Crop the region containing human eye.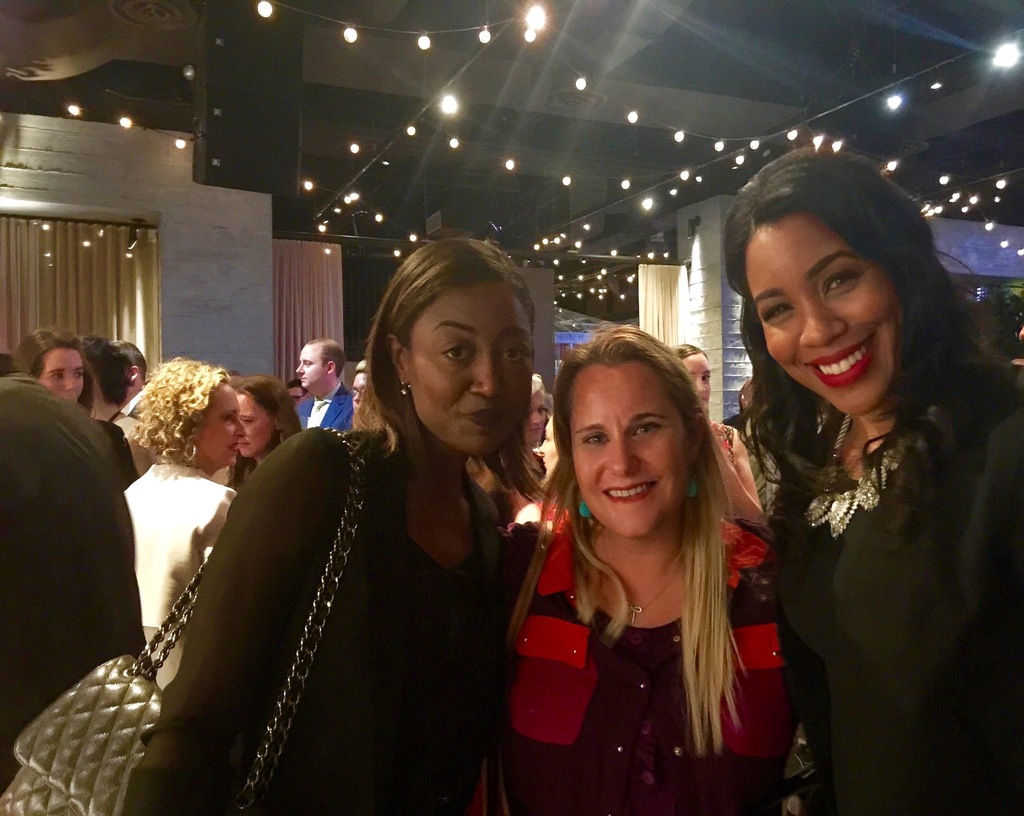
Crop region: bbox(495, 340, 531, 371).
